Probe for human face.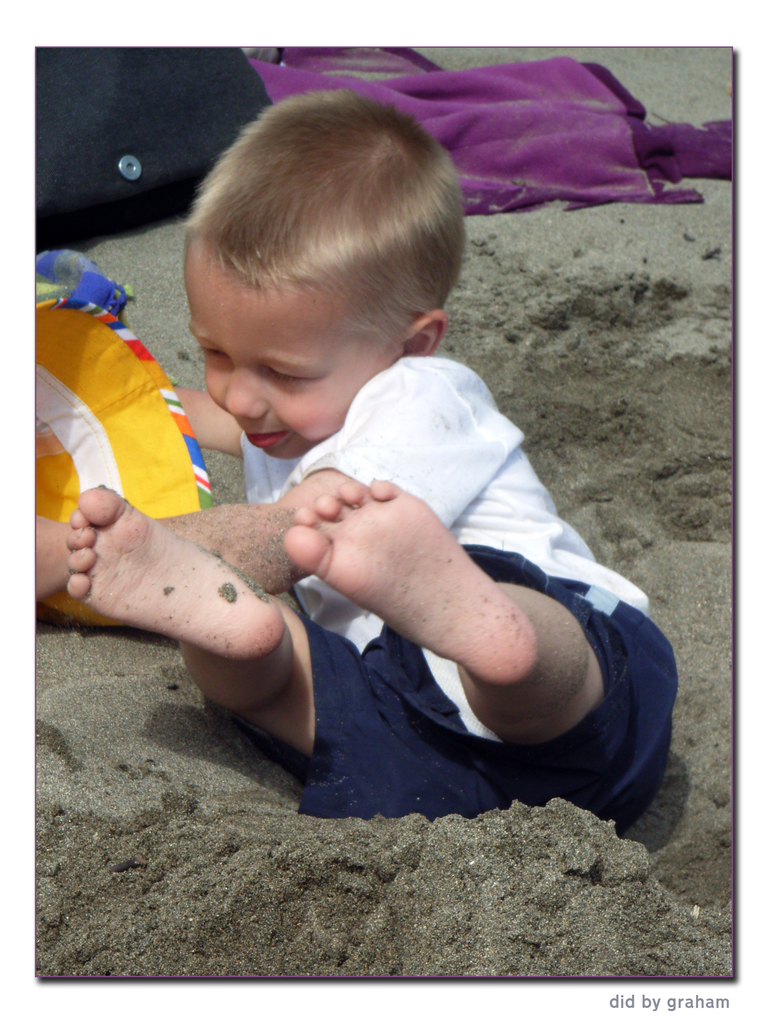
Probe result: <region>179, 237, 398, 456</region>.
